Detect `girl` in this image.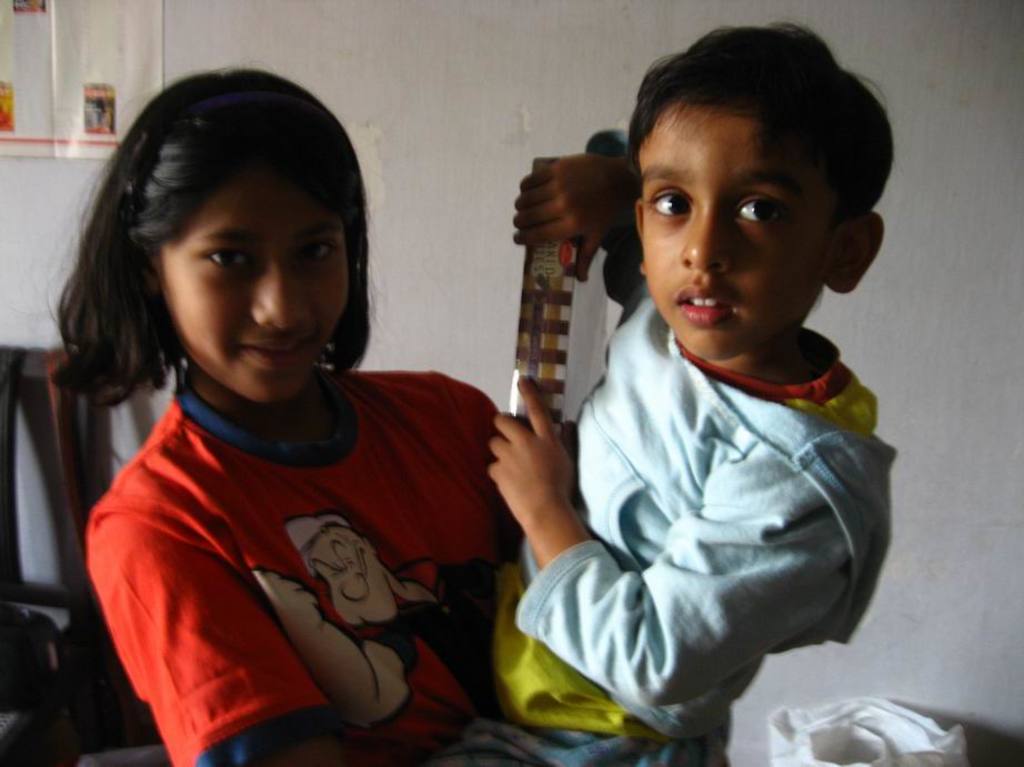
Detection: bbox=(42, 63, 521, 764).
